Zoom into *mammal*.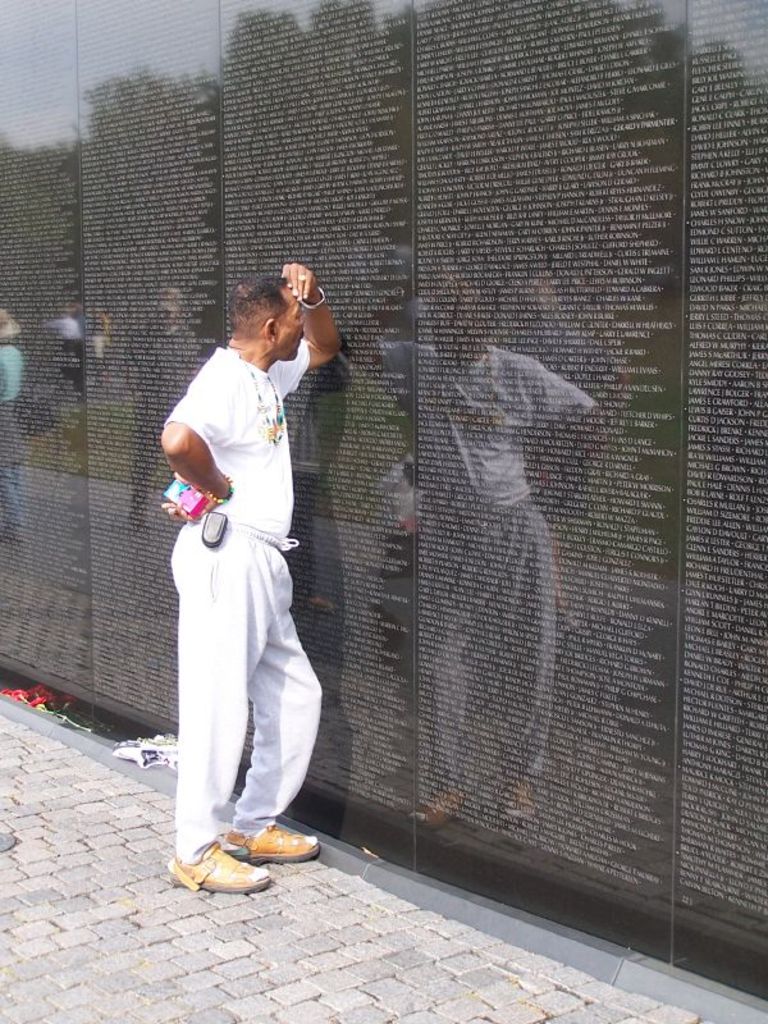
Zoom target: box=[155, 262, 338, 891].
